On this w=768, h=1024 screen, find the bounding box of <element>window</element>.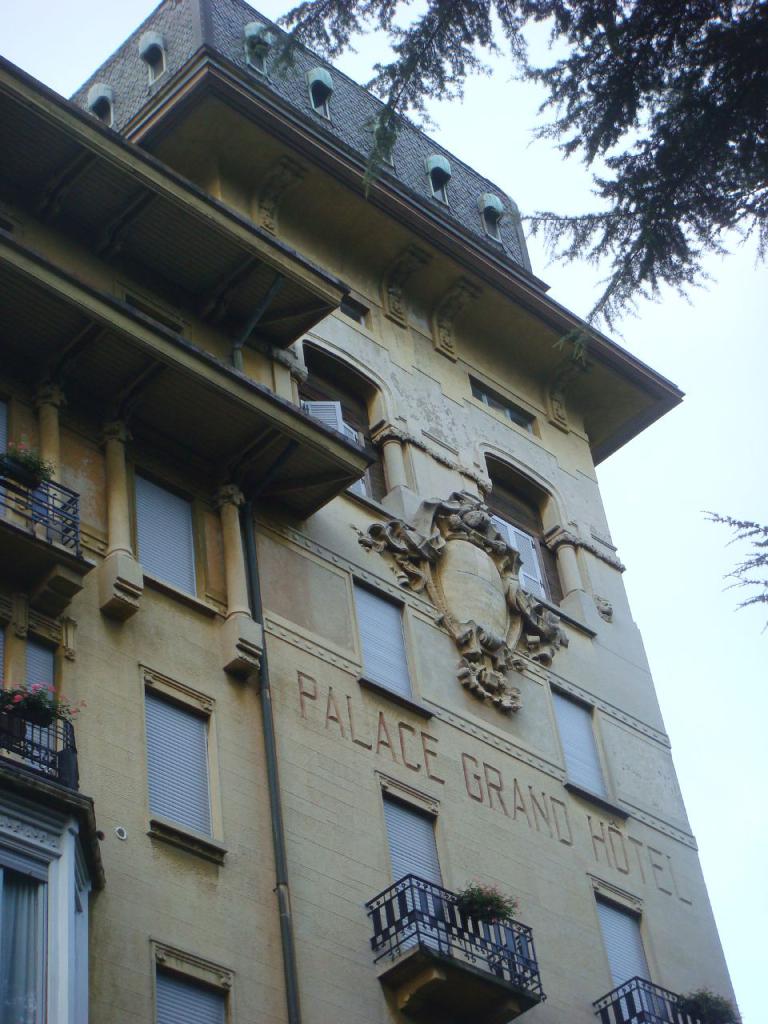
Bounding box: region(138, 468, 197, 591).
